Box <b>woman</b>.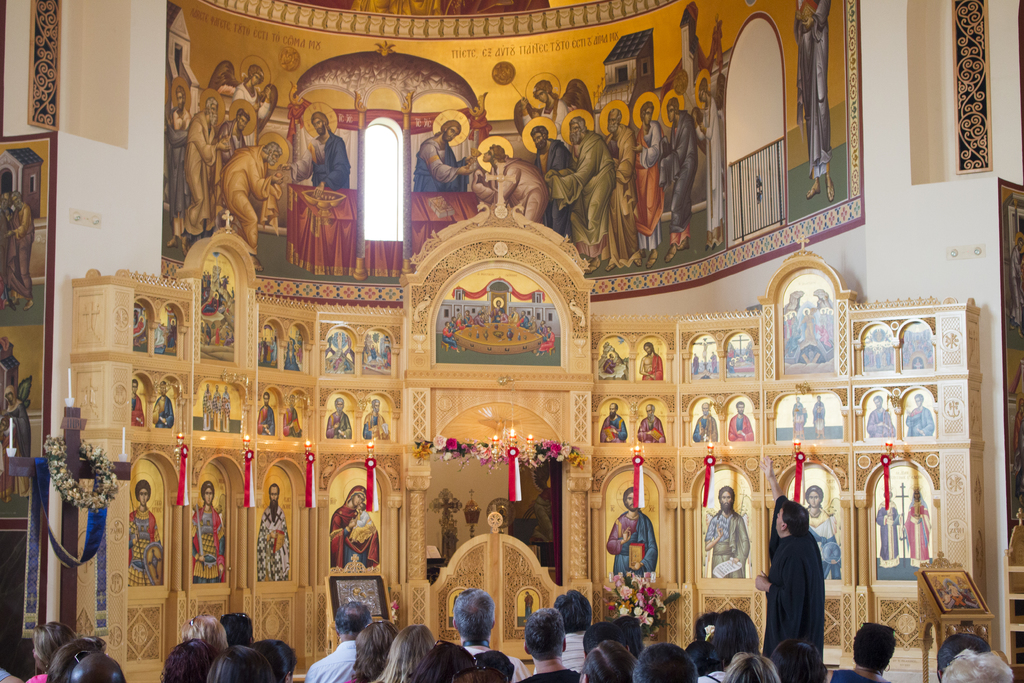
box(772, 638, 829, 682).
